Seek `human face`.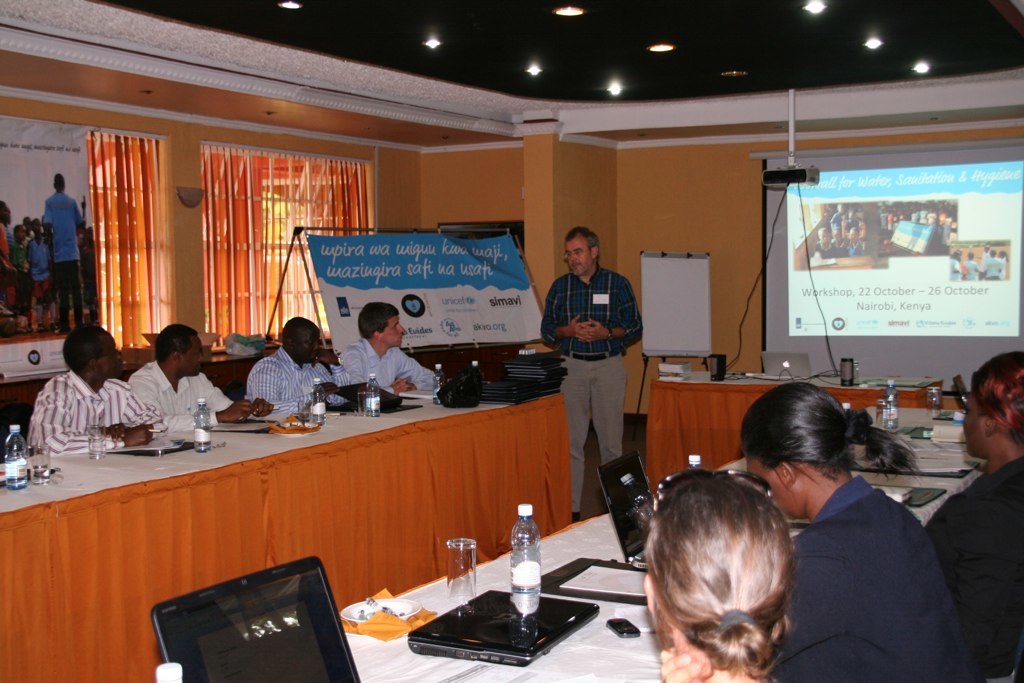
(185, 334, 209, 378).
